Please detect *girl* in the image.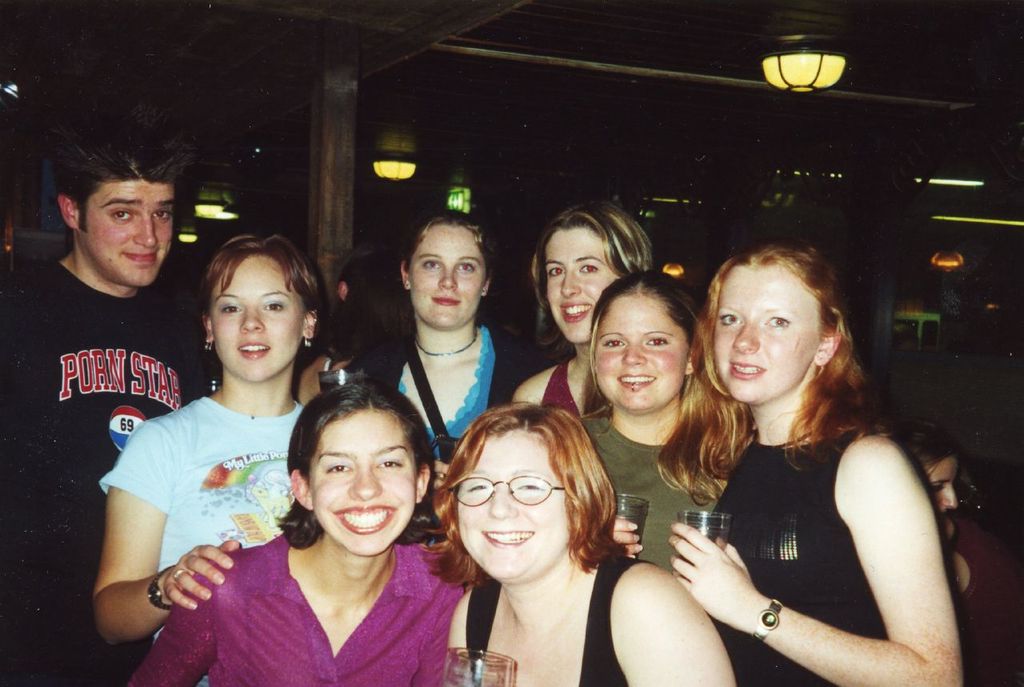
left=446, top=402, right=734, bottom=684.
